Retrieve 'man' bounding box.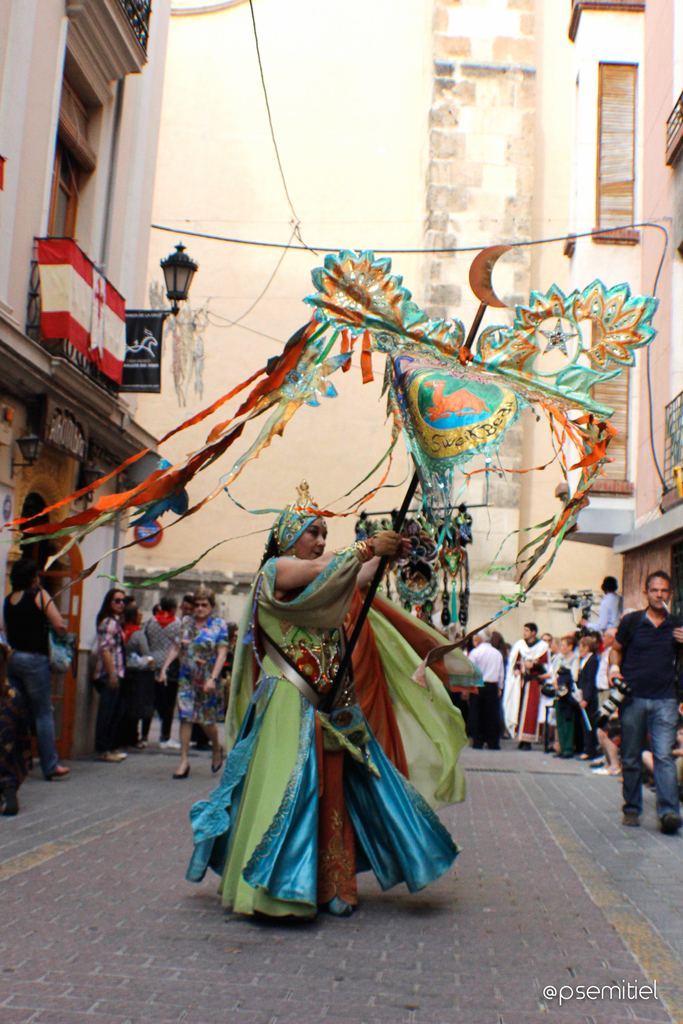
Bounding box: bbox=(583, 573, 625, 629).
